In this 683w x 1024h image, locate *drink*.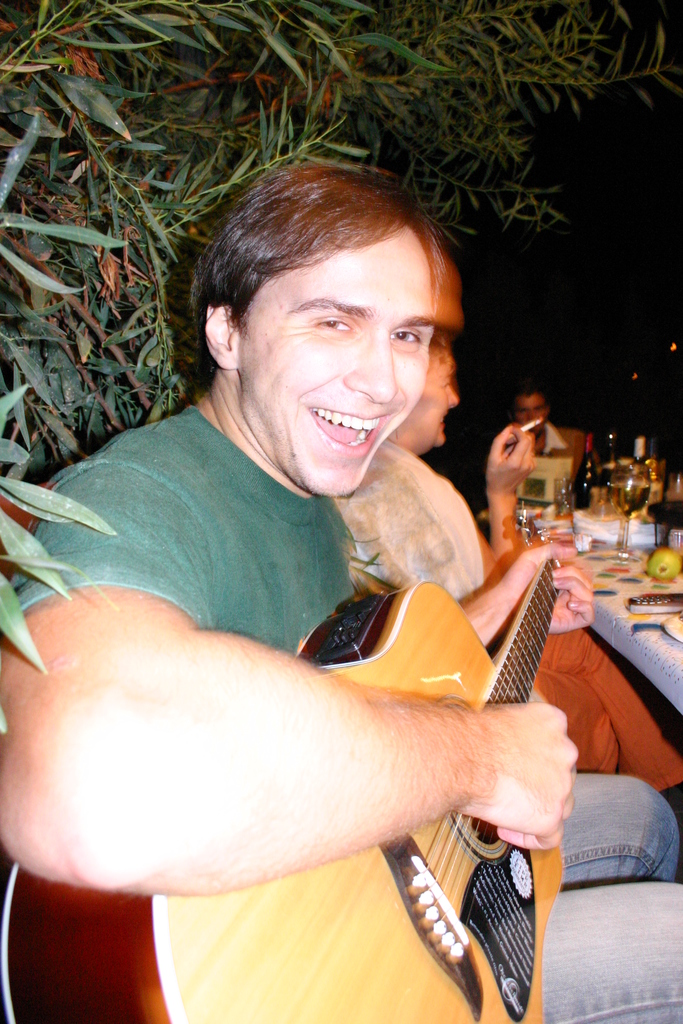
Bounding box: box(609, 477, 655, 517).
